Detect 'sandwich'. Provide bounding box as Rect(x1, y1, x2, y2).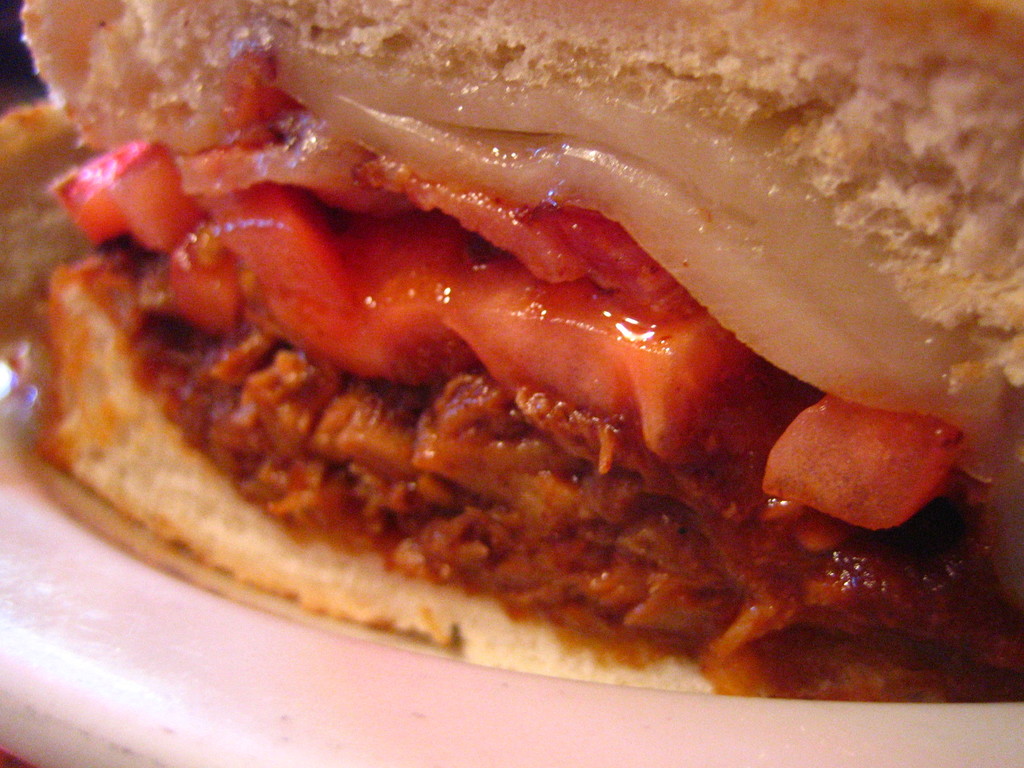
Rect(0, 0, 1023, 703).
